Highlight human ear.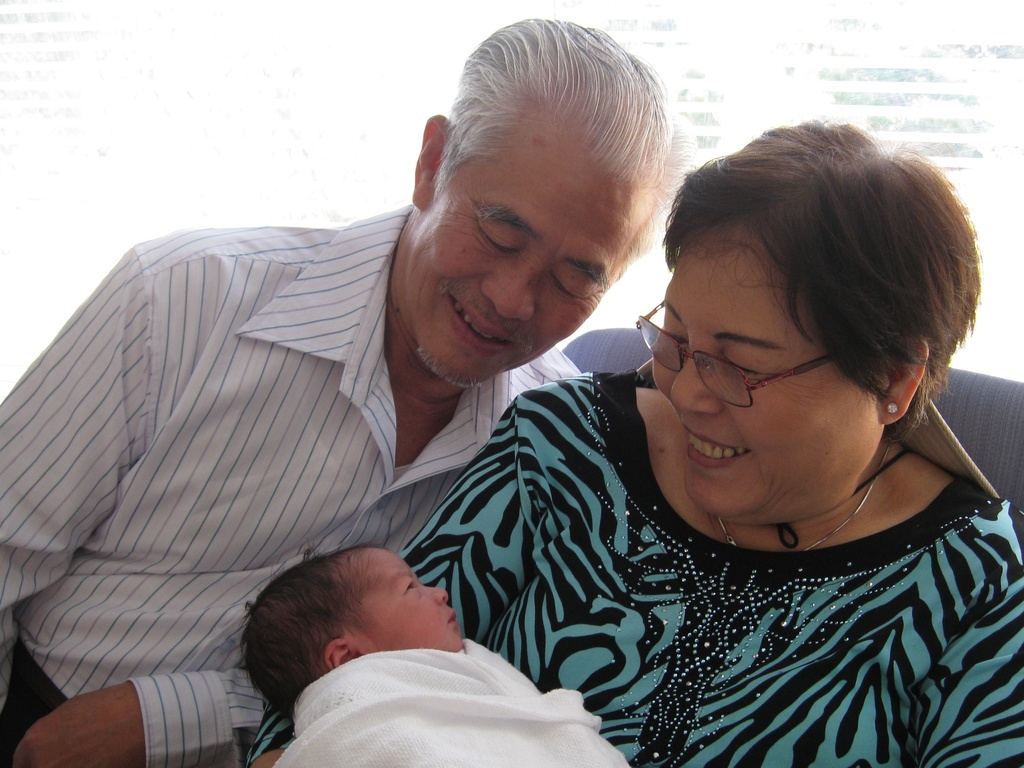
Highlighted region: (879, 339, 928, 423).
